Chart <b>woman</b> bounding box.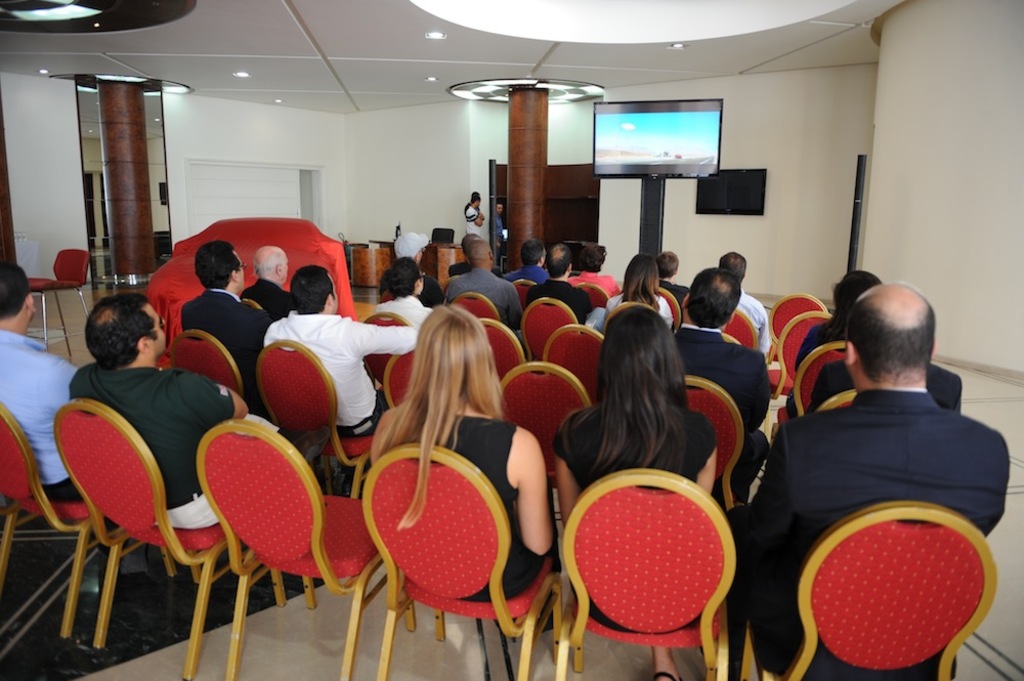
Charted: {"x1": 376, "y1": 255, "x2": 438, "y2": 331}.
